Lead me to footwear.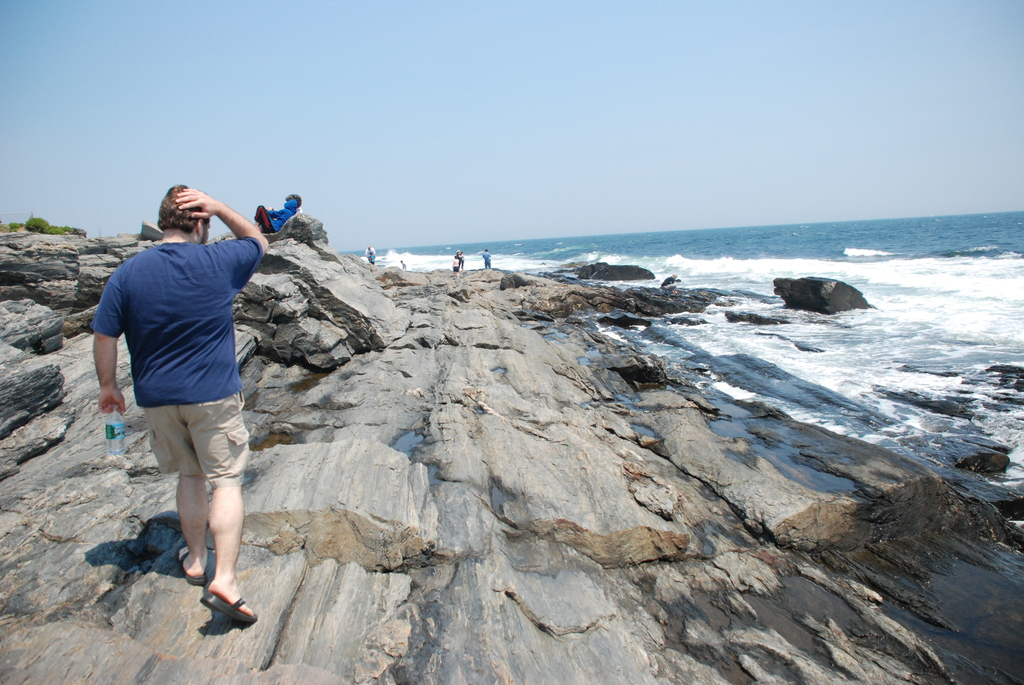
Lead to locate(179, 542, 218, 587).
